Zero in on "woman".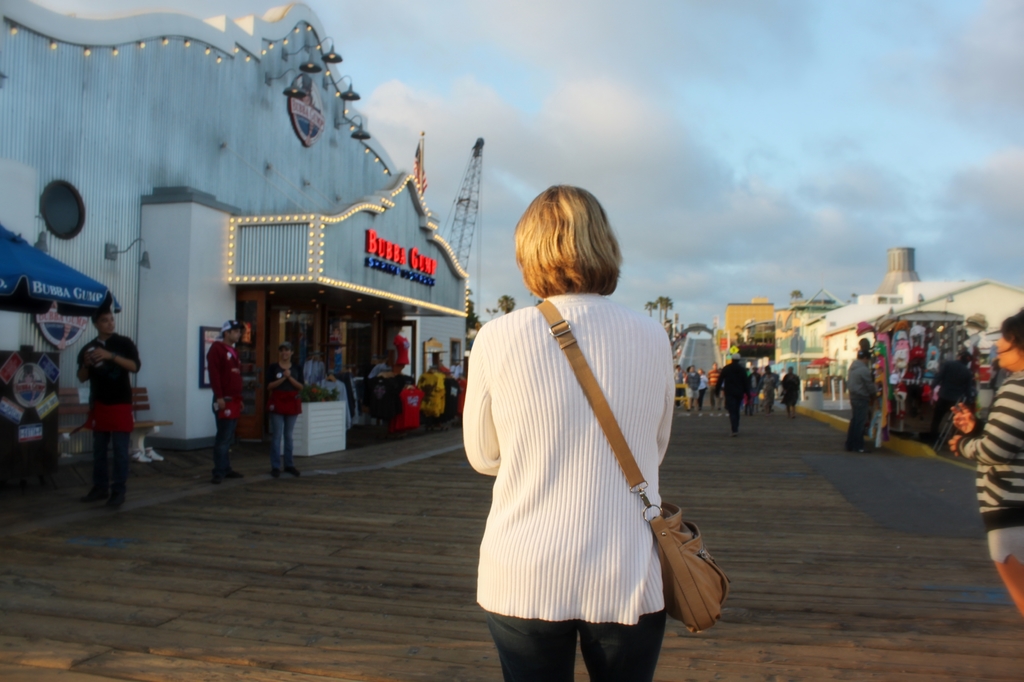
Zeroed in: [x1=455, y1=180, x2=705, y2=670].
